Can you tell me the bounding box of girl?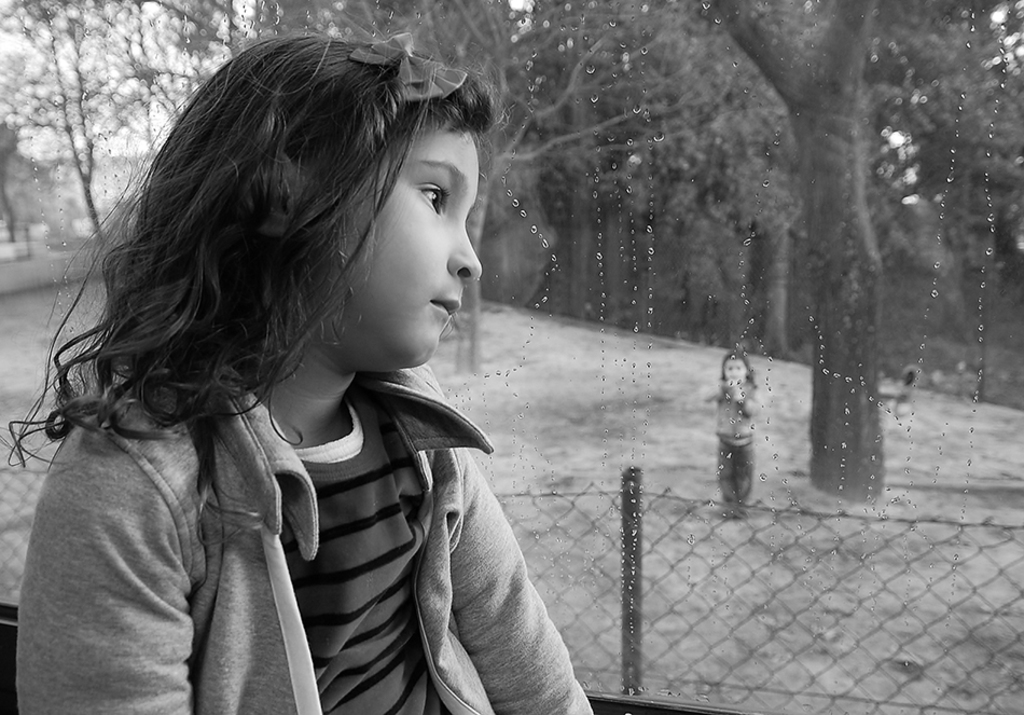
bbox=(0, 31, 594, 714).
